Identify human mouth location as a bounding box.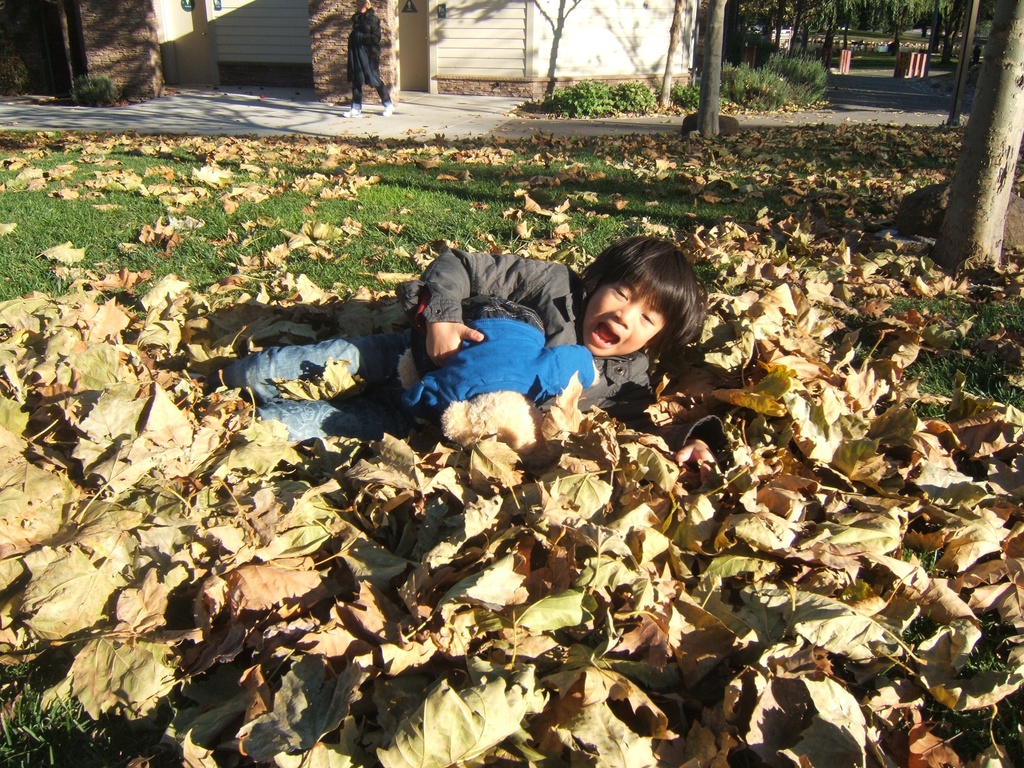
<box>588,323,621,348</box>.
